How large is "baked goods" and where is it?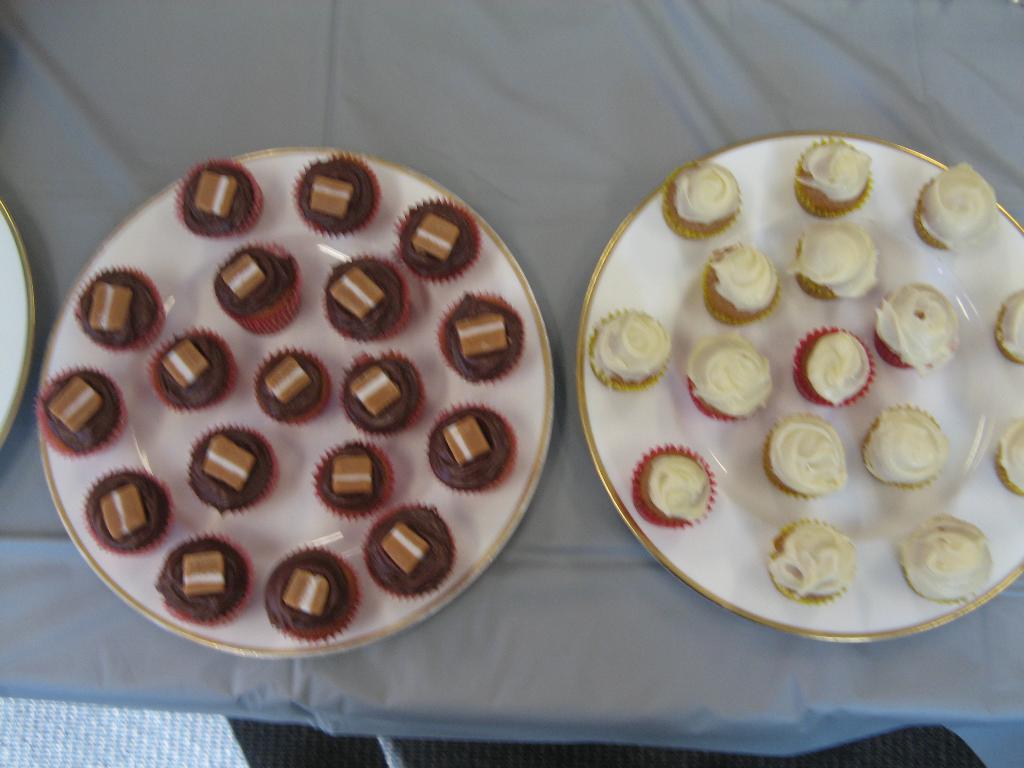
Bounding box: crop(662, 157, 742, 241).
